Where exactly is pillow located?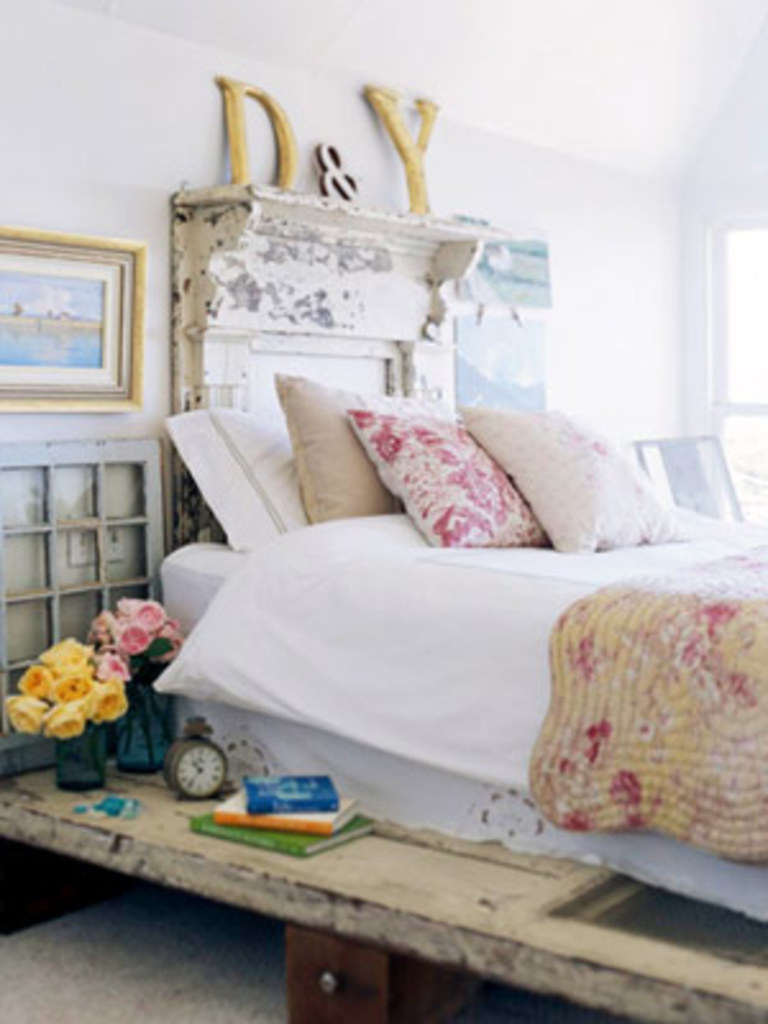
Its bounding box is <box>169,407,315,548</box>.
